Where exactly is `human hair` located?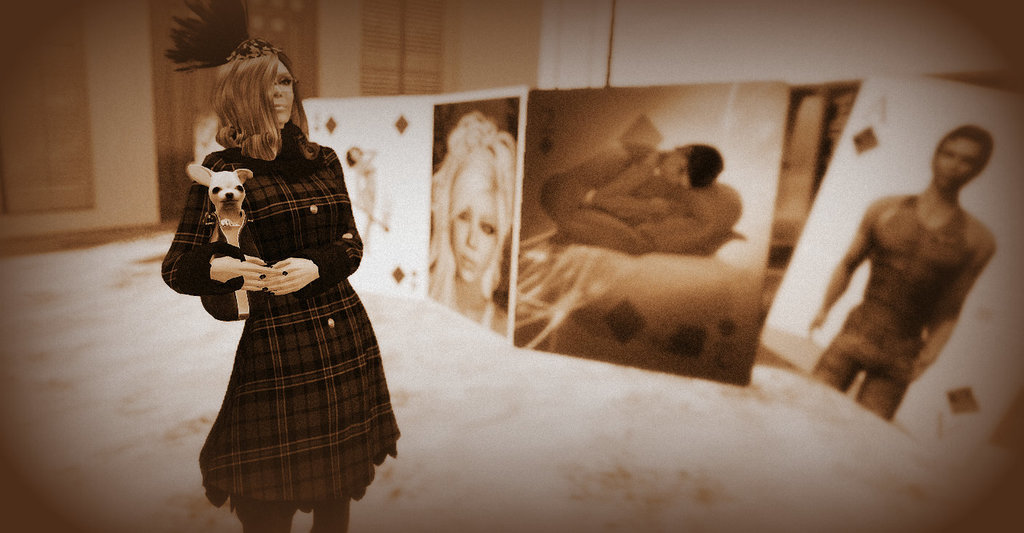
Its bounding box is 678,143,722,185.
